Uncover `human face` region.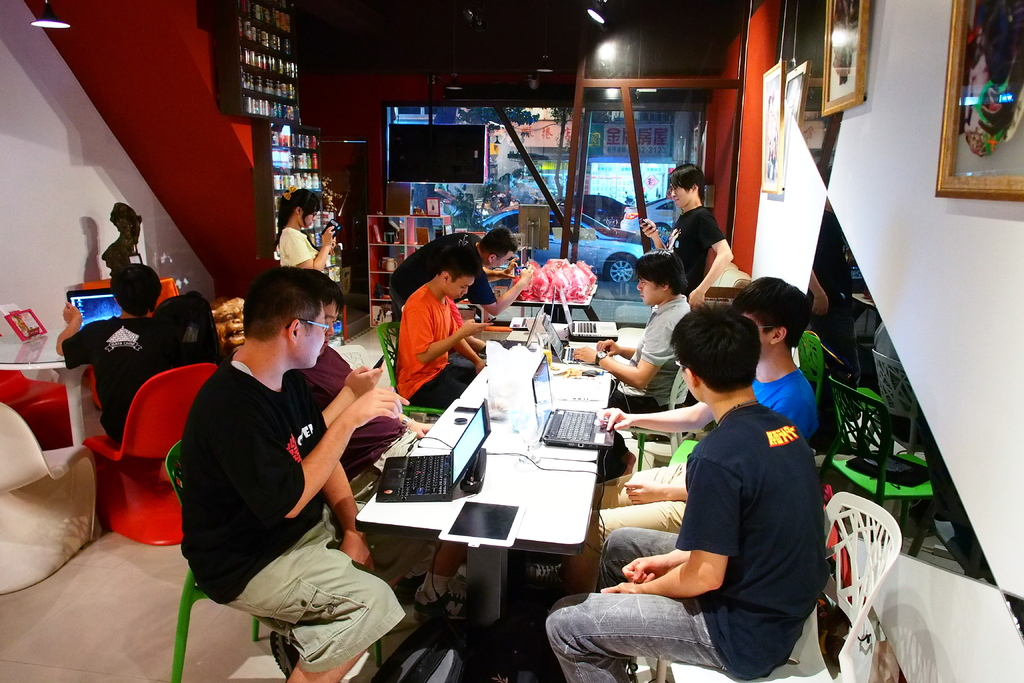
Uncovered: x1=293 y1=308 x2=327 y2=368.
